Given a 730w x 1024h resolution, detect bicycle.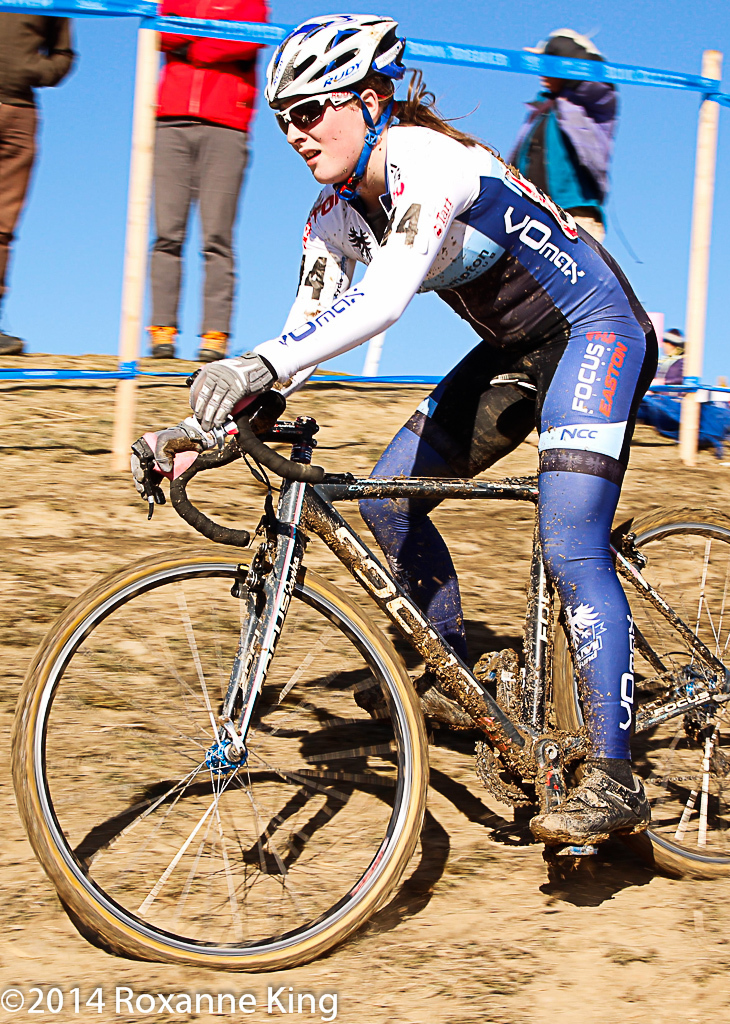
rect(11, 366, 729, 971).
